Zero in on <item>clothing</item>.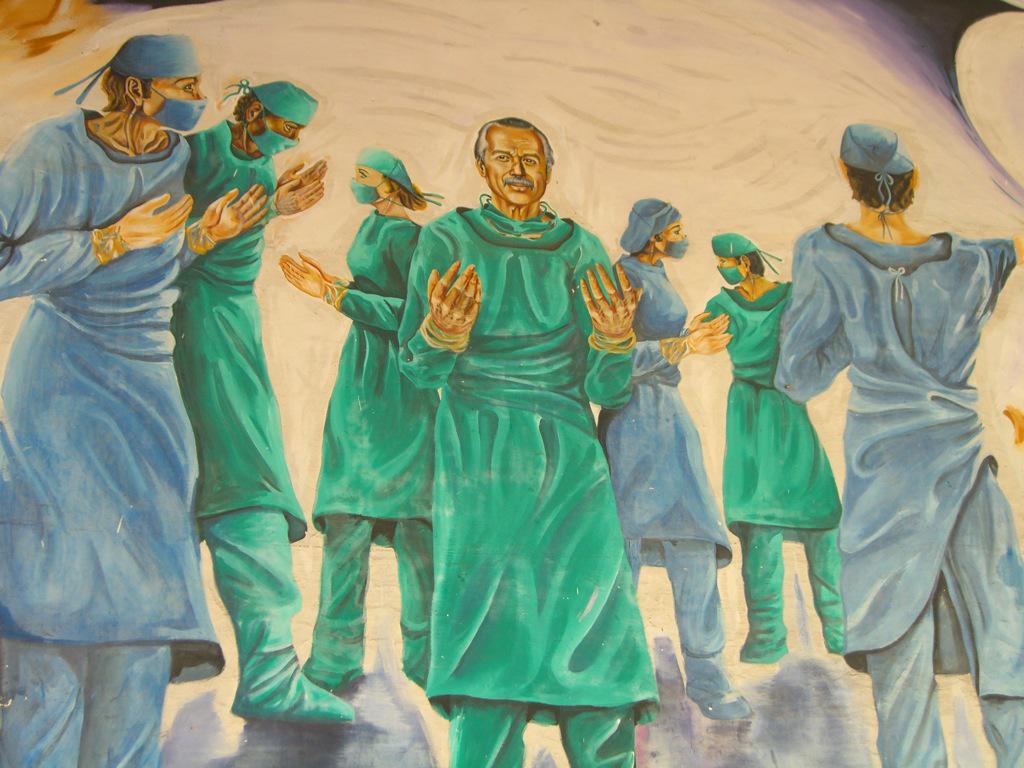
Zeroed in: box=[394, 197, 662, 767].
